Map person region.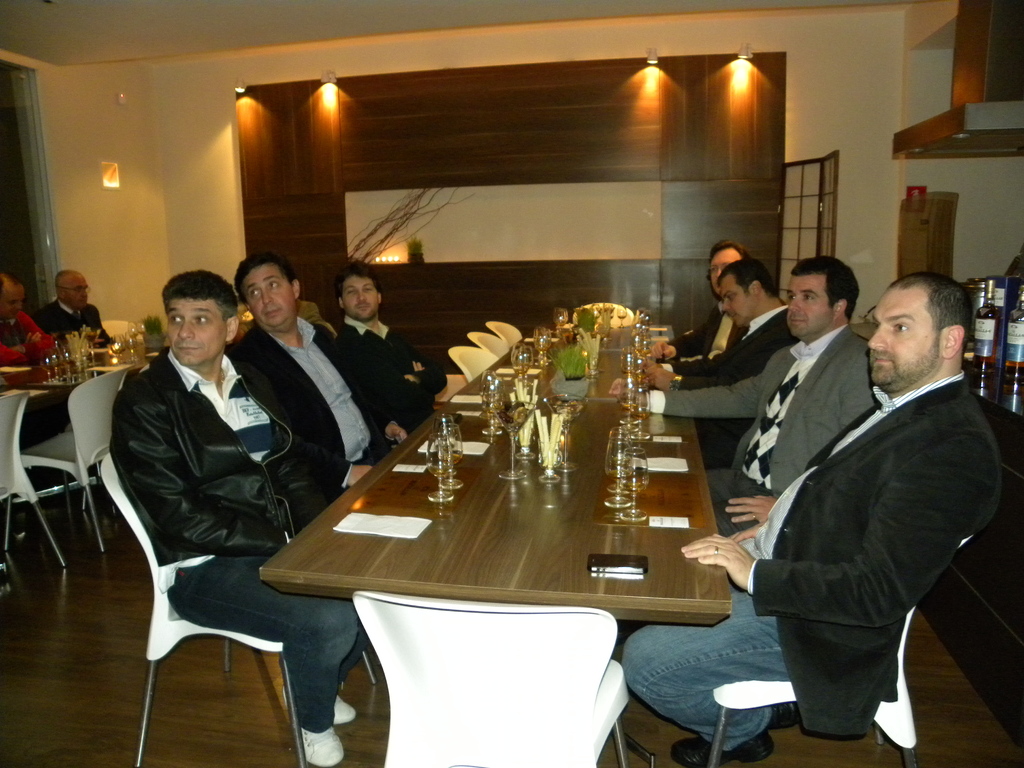
Mapped to box=[645, 261, 797, 384].
